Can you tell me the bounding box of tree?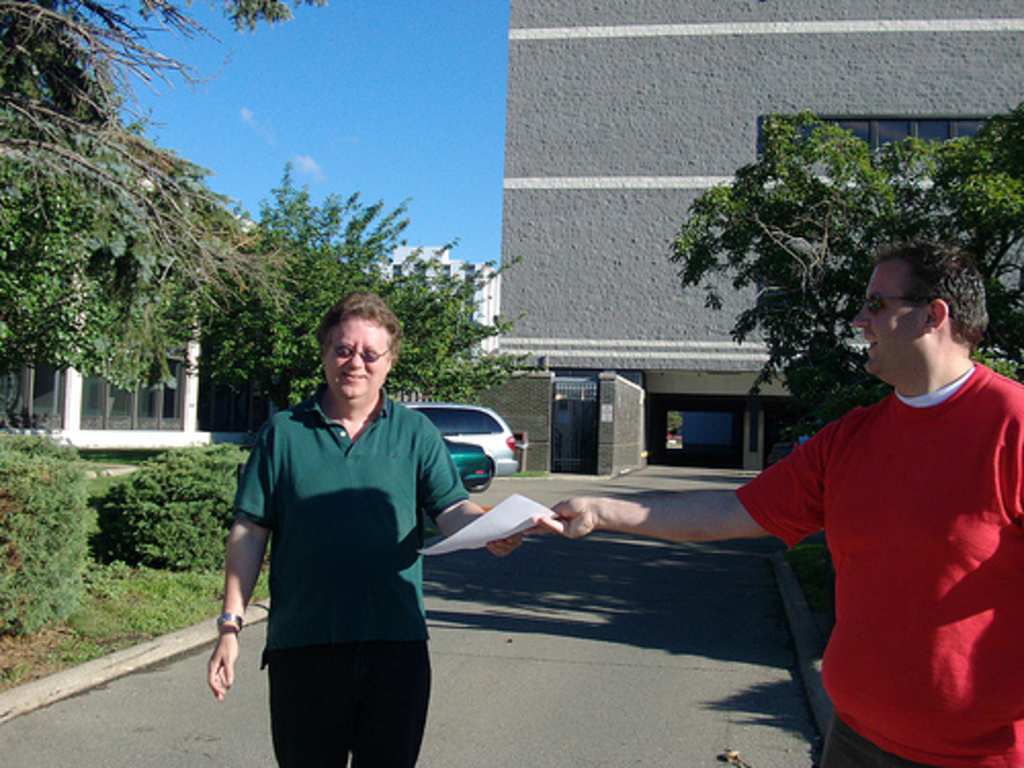
pyautogui.locateOnScreen(672, 104, 1022, 434).
